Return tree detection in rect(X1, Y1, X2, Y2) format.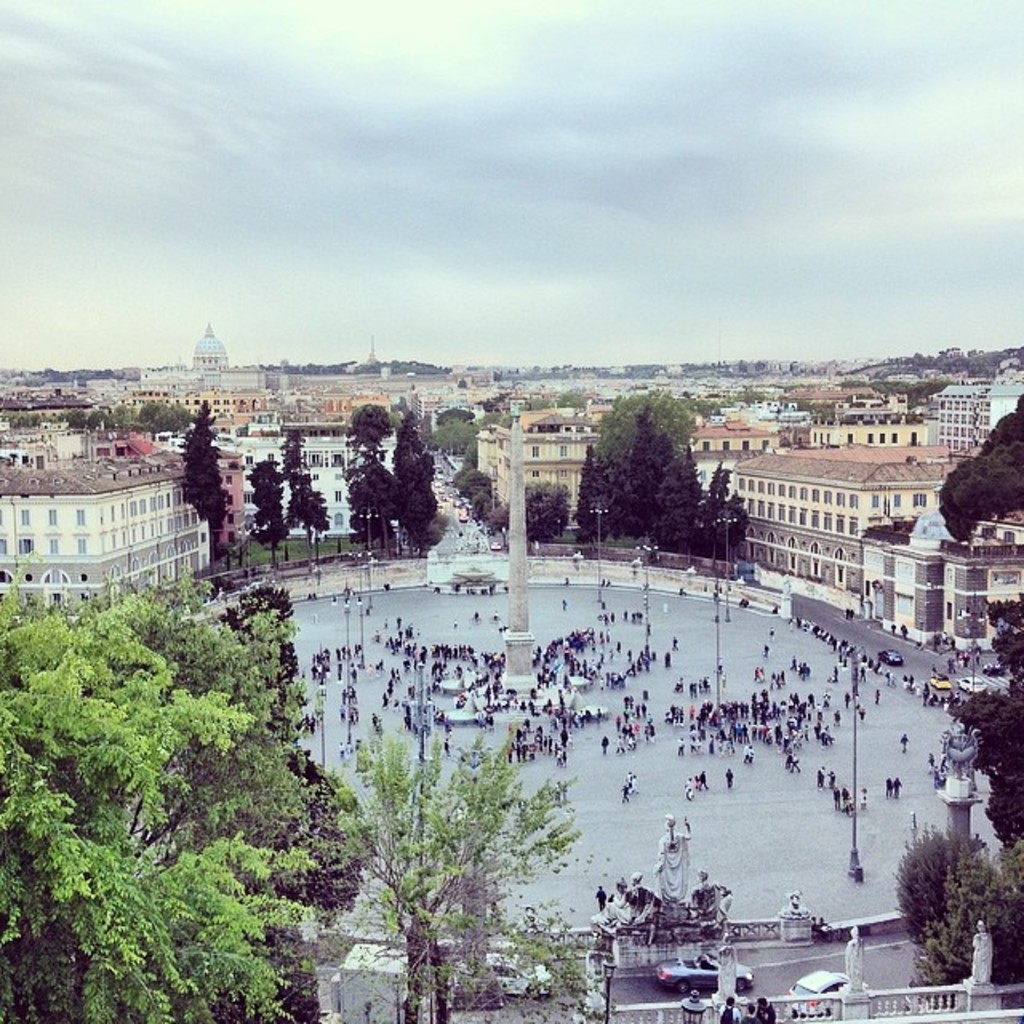
rect(438, 418, 490, 461).
